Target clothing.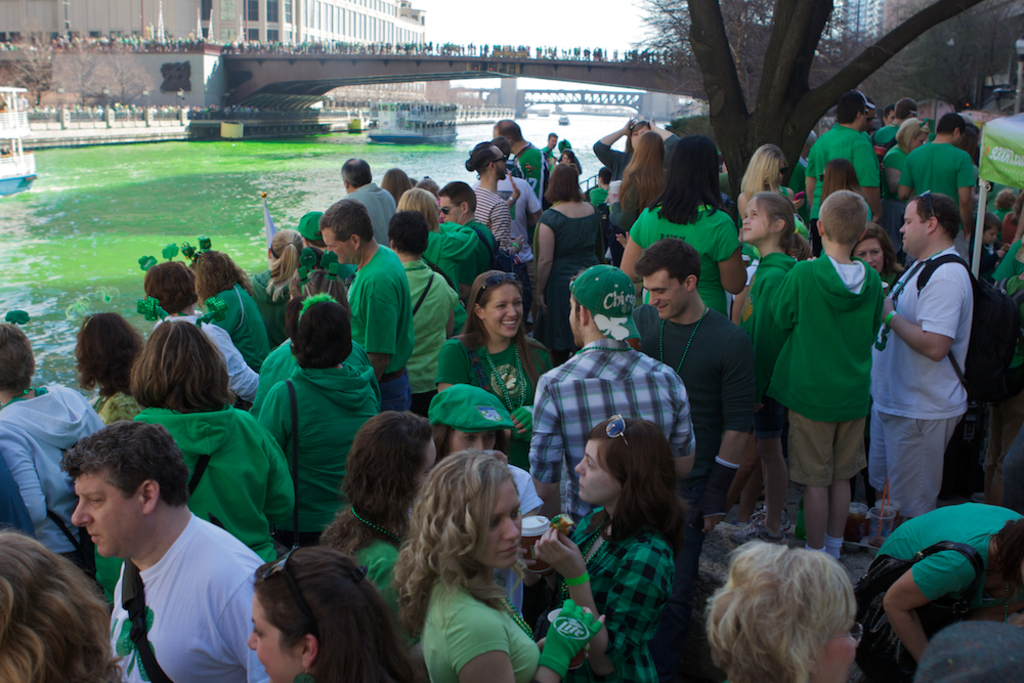
Target region: (x1=772, y1=229, x2=901, y2=525).
